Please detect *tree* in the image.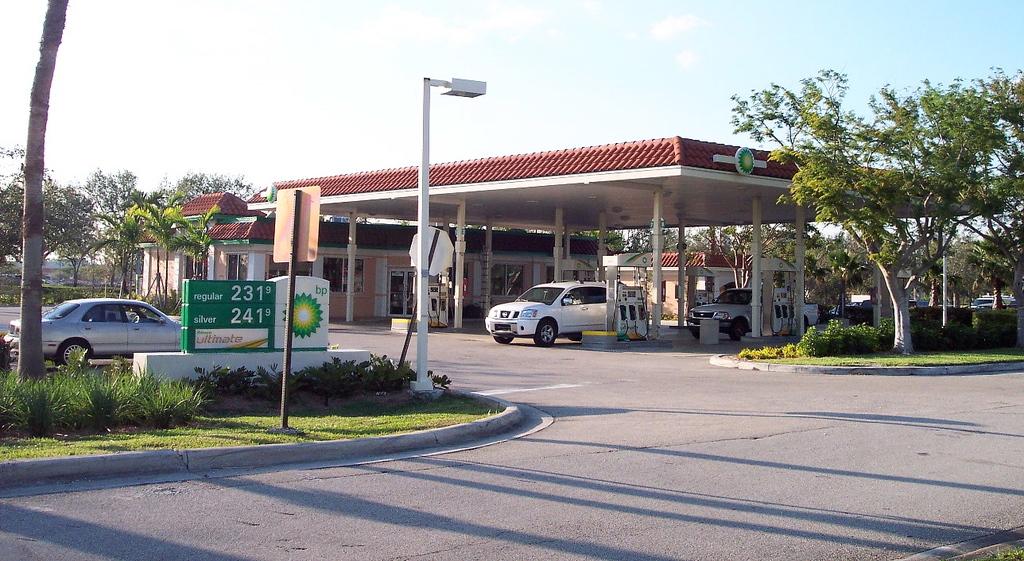
Rect(677, 218, 740, 253).
